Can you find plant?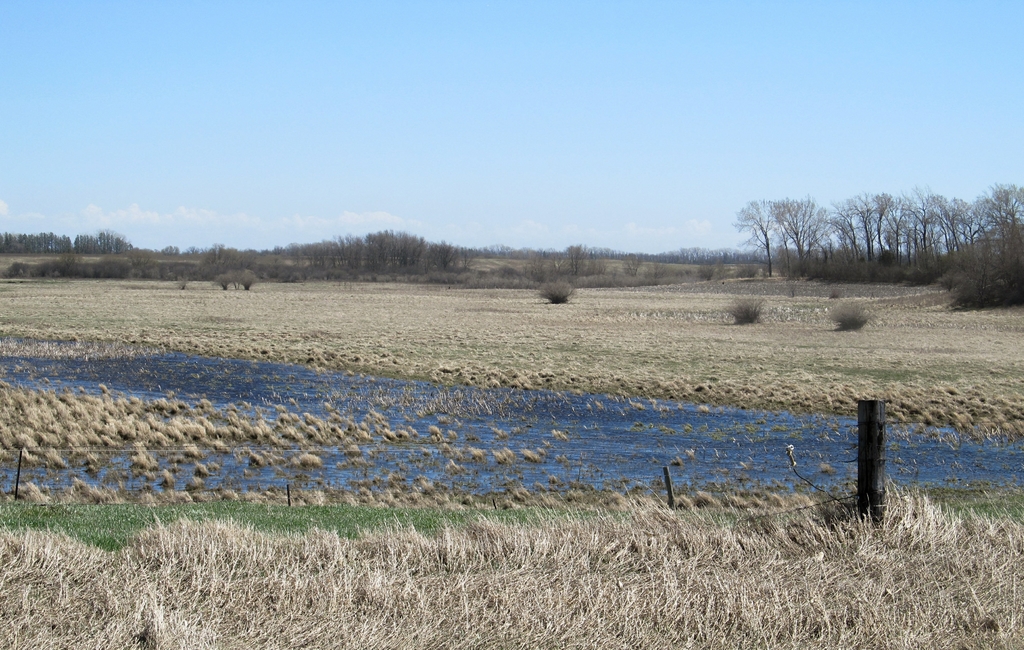
Yes, bounding box: x1=537 y1=279 x2=578 y2=308.
